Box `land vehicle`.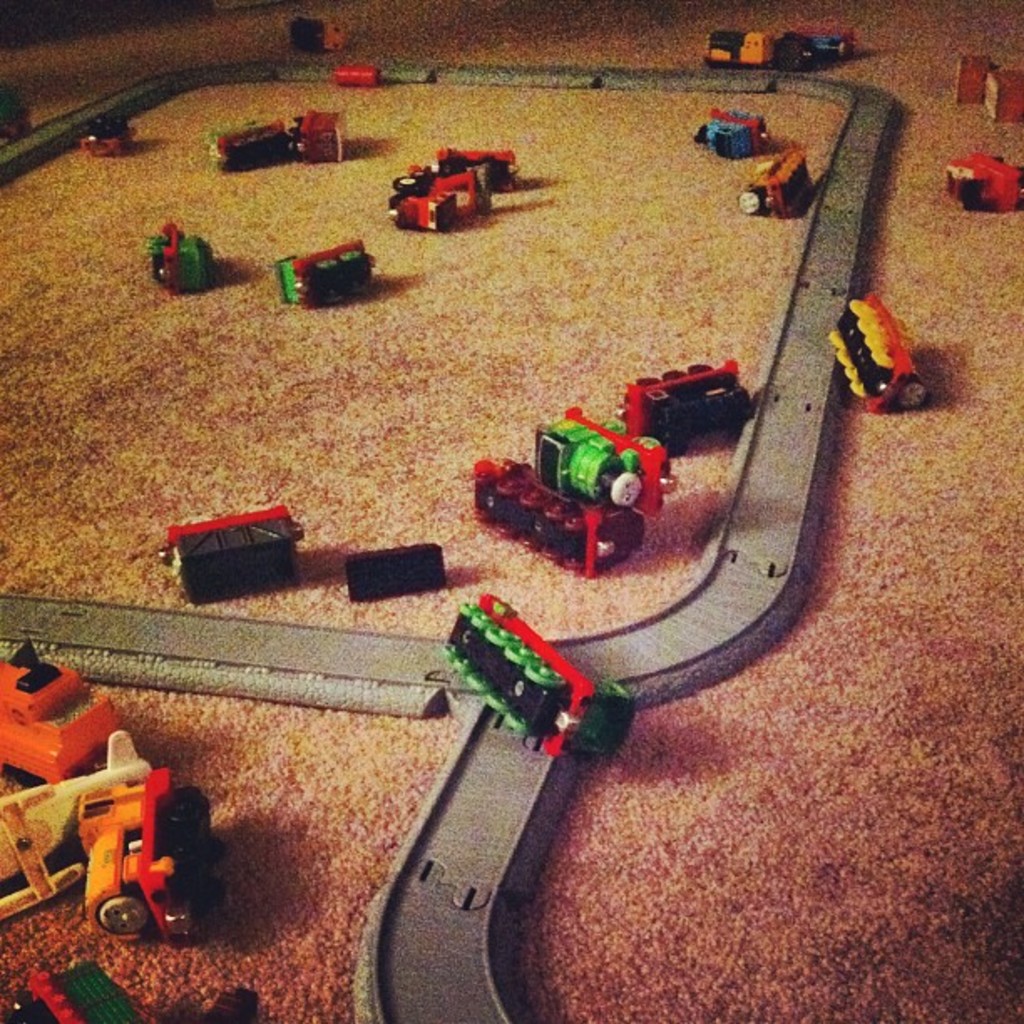
Rect(387, 159, 485, 236).
